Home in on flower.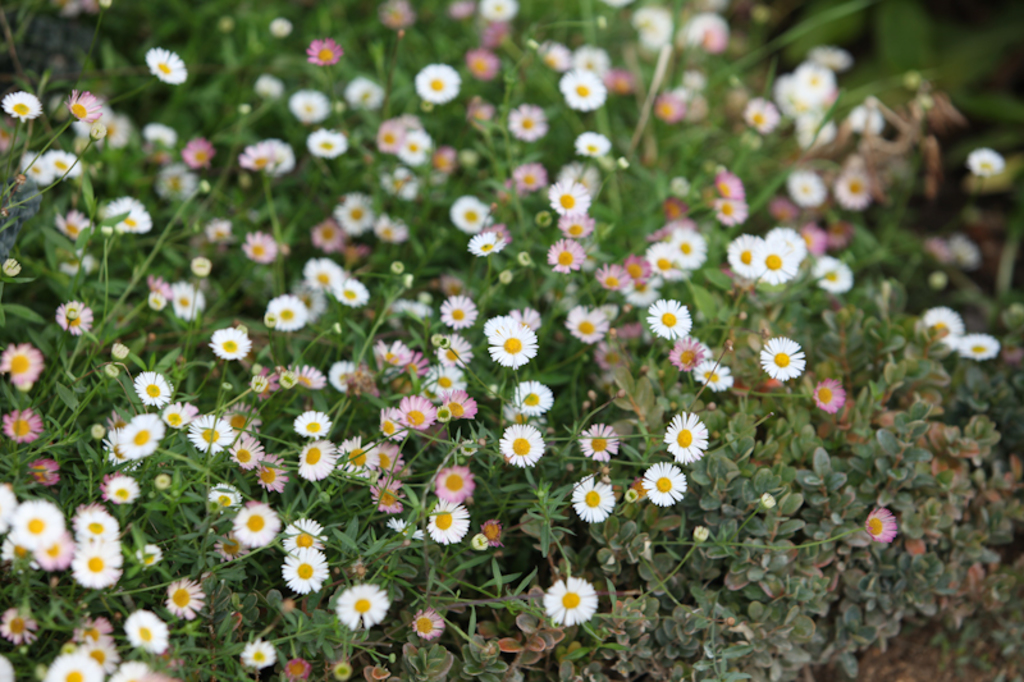
Homed in at left=959, top=330, right=1000, bottom=363.
